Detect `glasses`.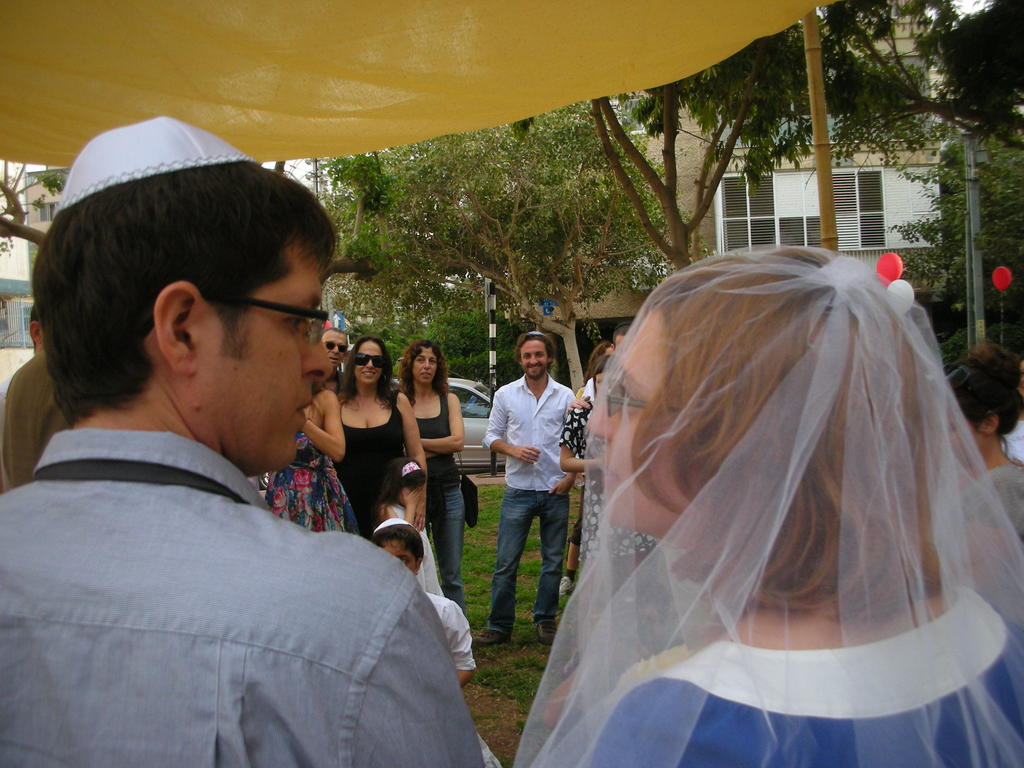
Detected at region(604, 378, 648, 419).
